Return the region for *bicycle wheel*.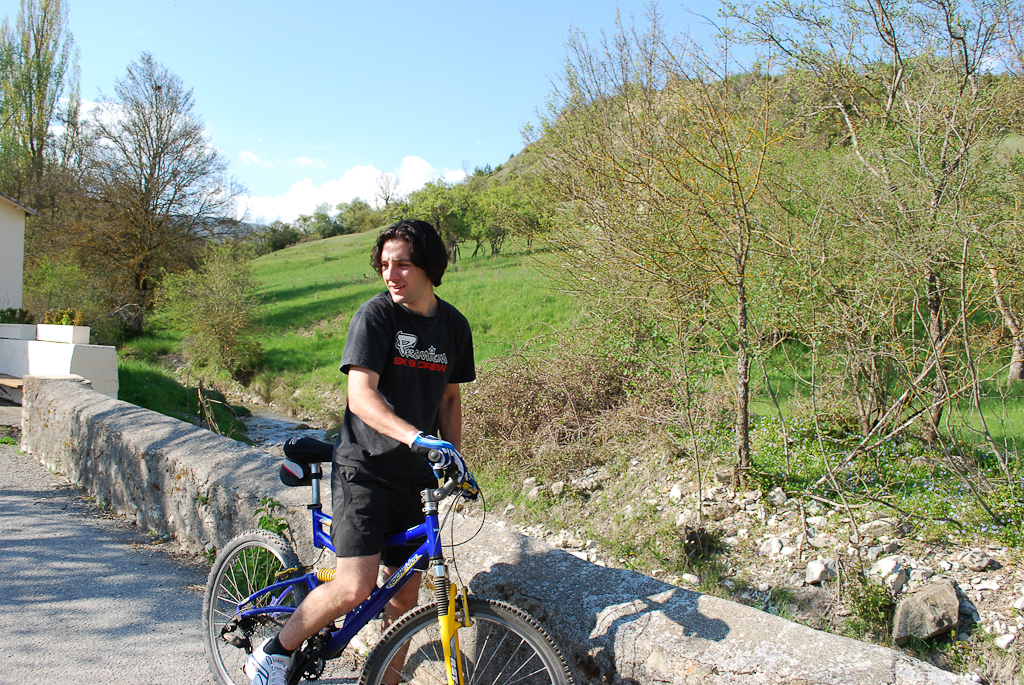
[208, 550, 335, 678].
